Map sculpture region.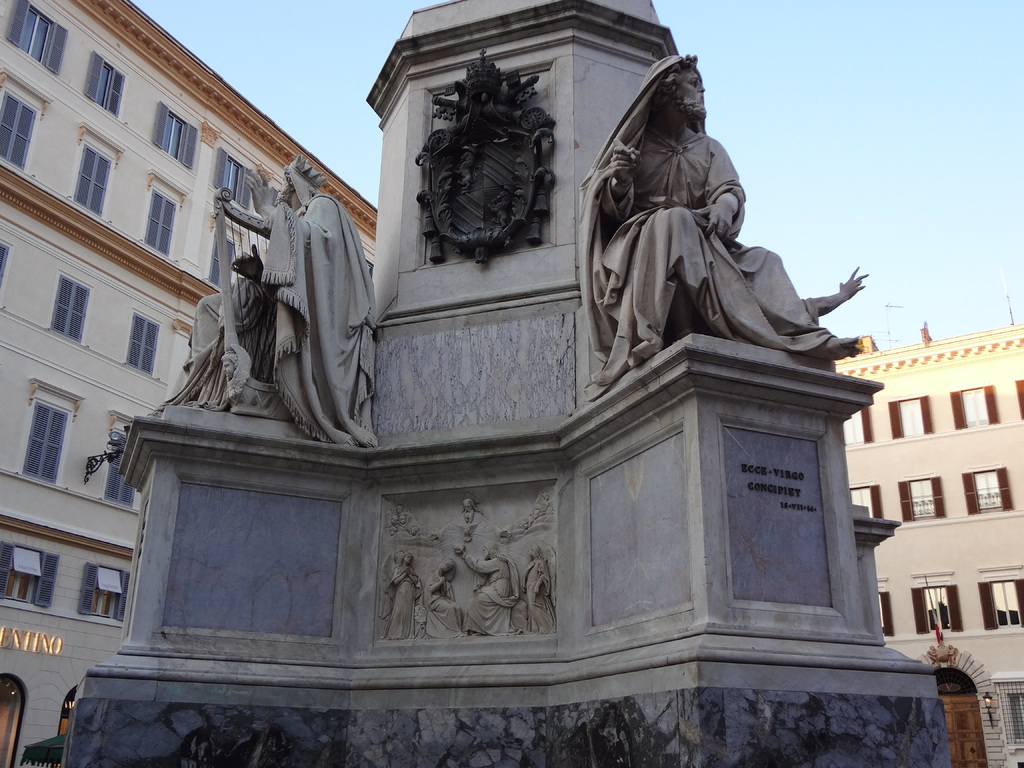
Mapped to BBox(384, 554, 419, 633).
